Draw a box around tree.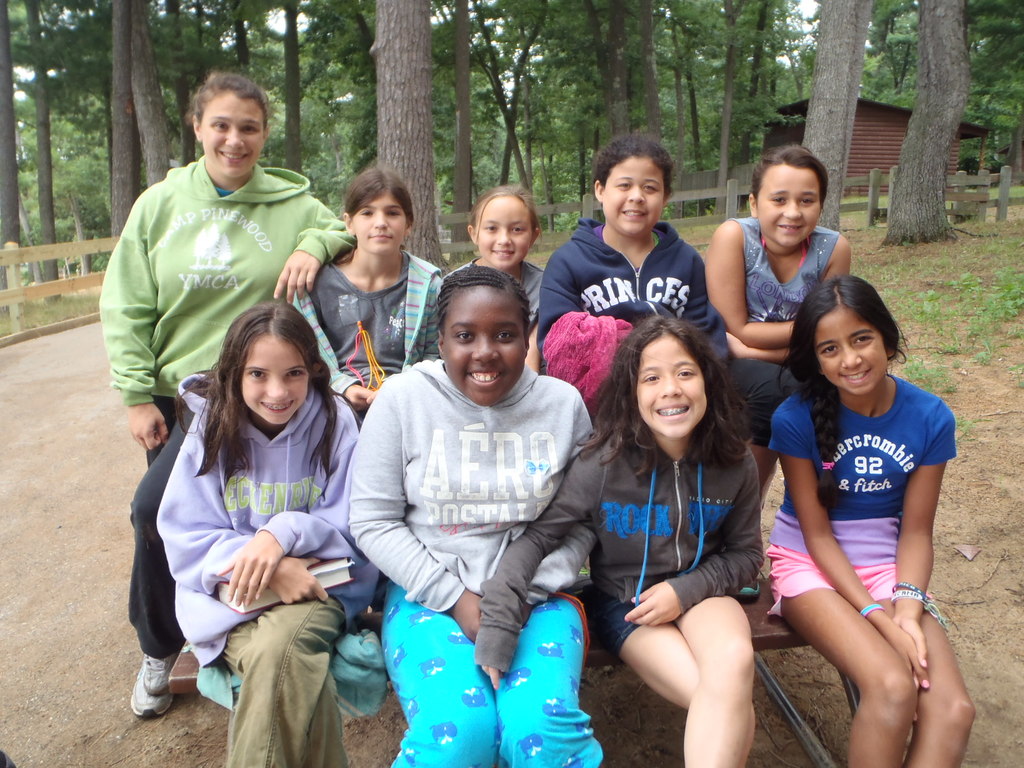
<region>257, 0, 356, 188</region>.
